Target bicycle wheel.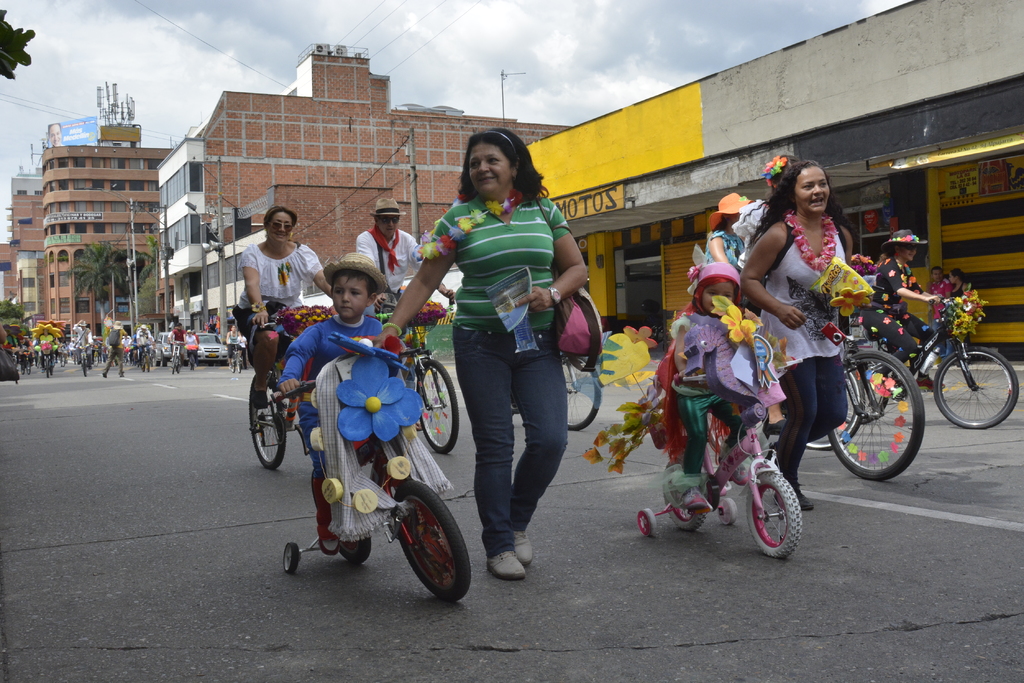
Target region: detection(830, 351, 937, 487).
